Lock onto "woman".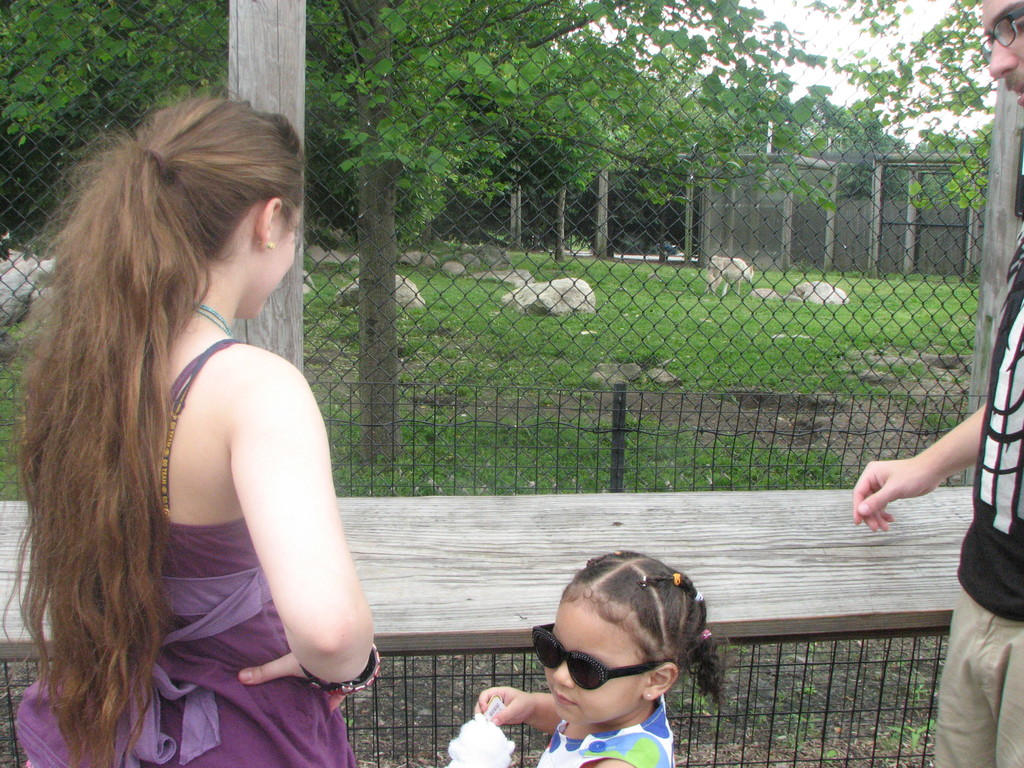
Locked: x1=8 y1=97 x2=377 y2=767.
